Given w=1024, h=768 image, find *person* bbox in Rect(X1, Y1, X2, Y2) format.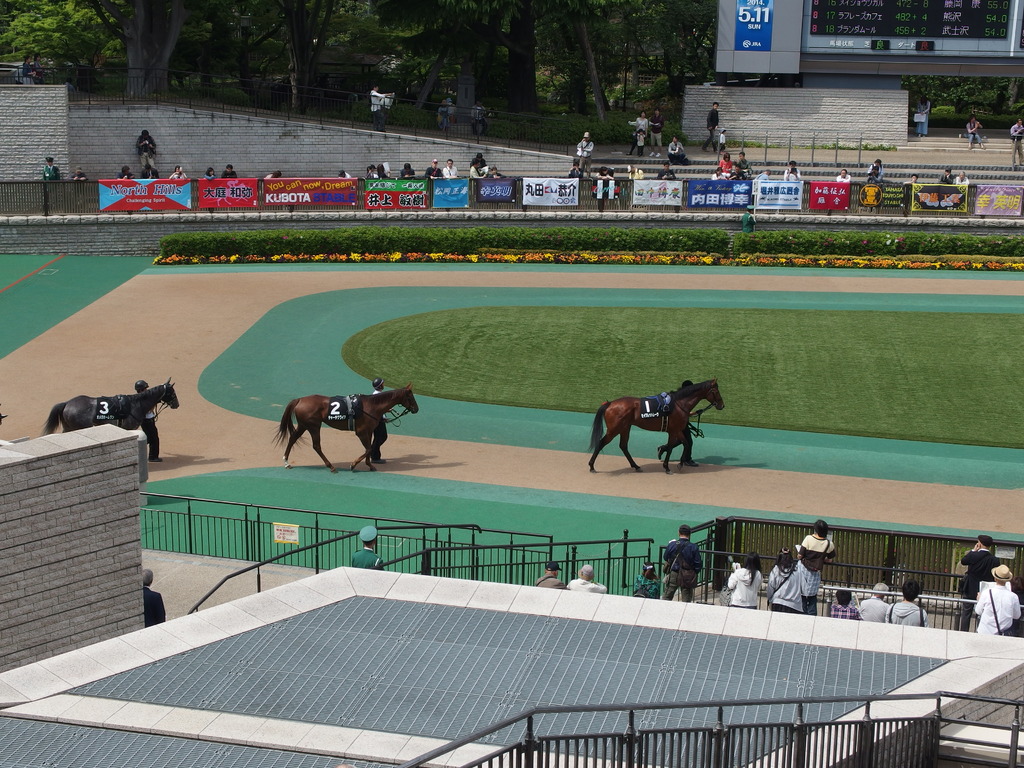
Rect(536, 563, 566, 585).
